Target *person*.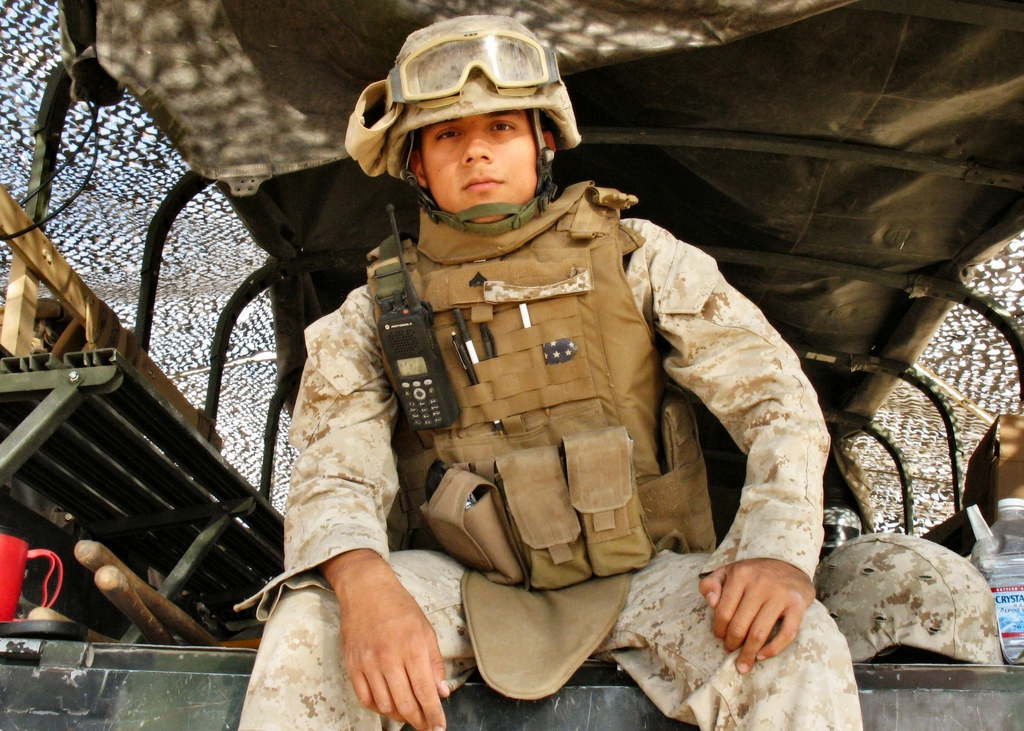
Target region: region(271, 86, 846, 724).
